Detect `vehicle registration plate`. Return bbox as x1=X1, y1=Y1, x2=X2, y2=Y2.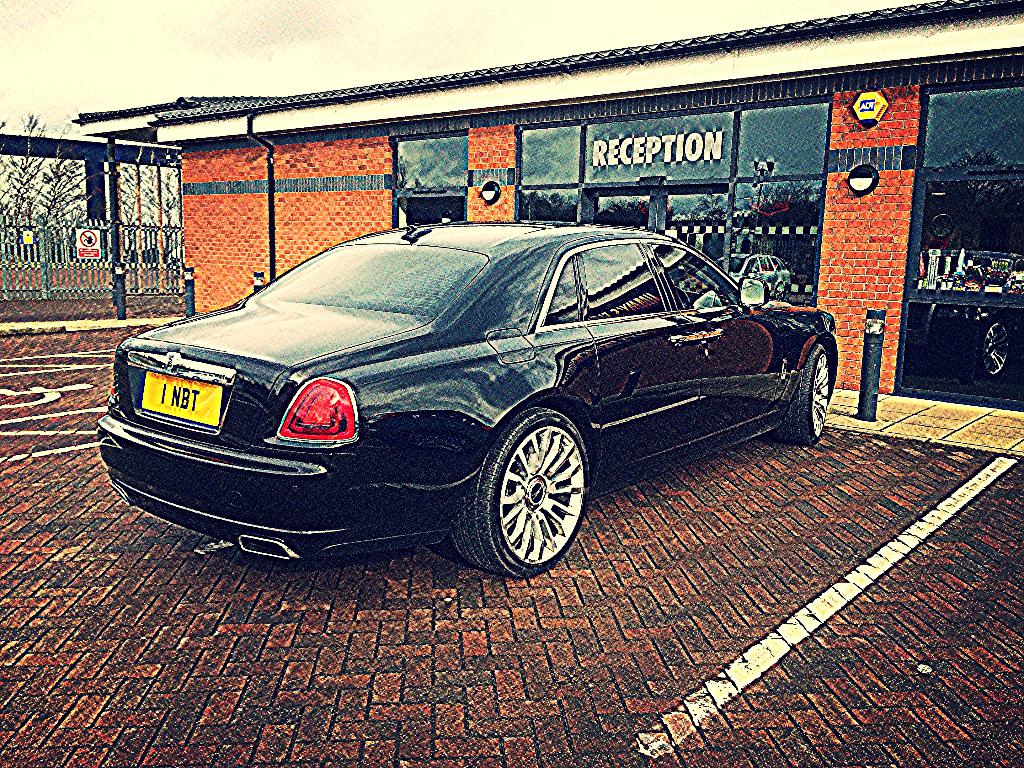
x1=141, y1=369, x2=222, y2=424.
